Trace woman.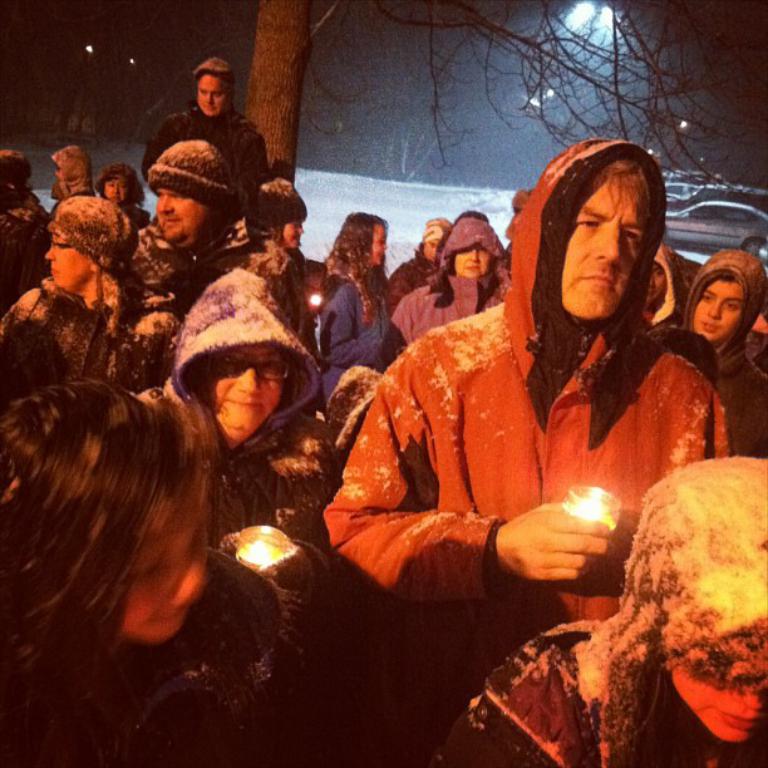
Traced to l=114, t=129, r=257, b=285.
